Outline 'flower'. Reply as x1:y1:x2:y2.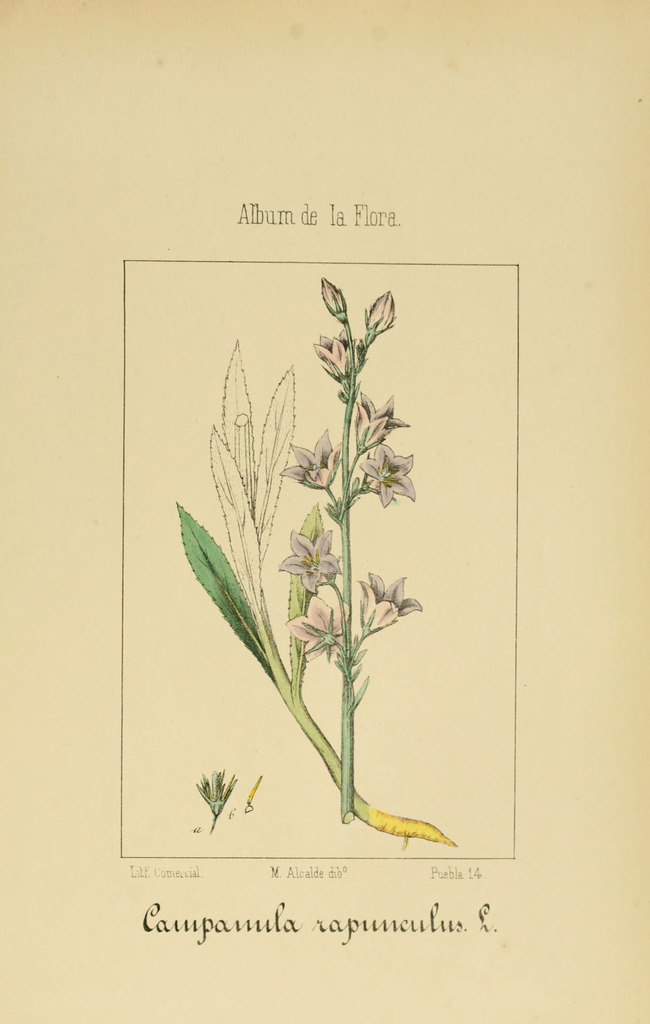
350:396:409:452.
